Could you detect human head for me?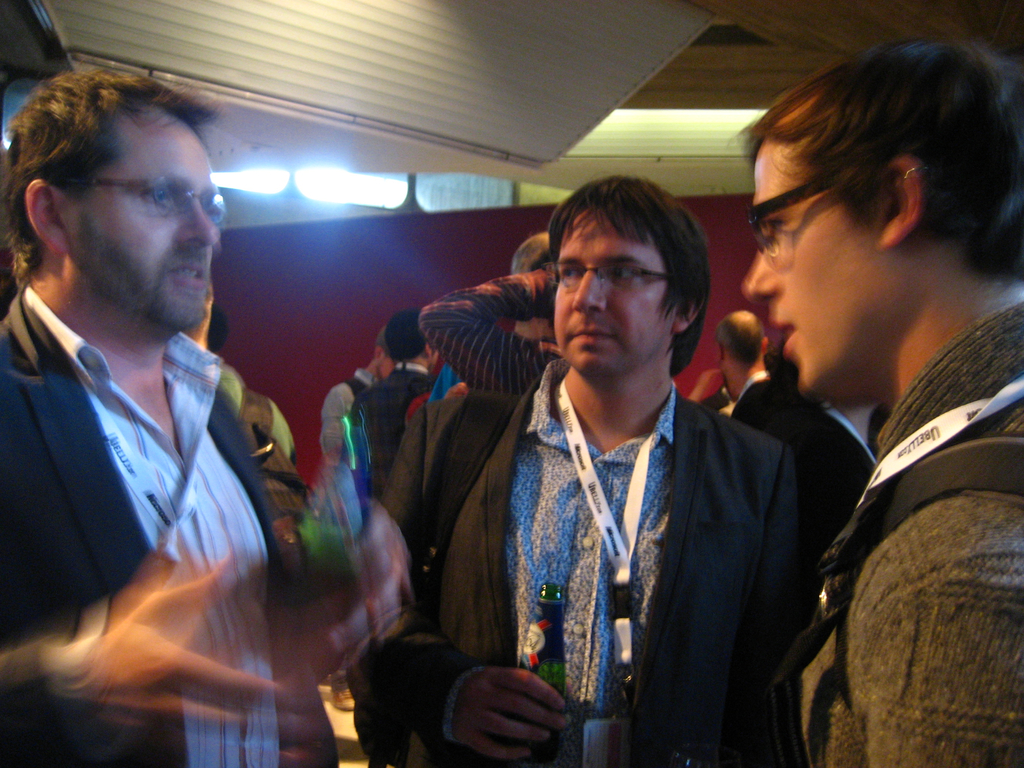
Detection result: x1=733, y1=20, x2=1011, y2=401.
